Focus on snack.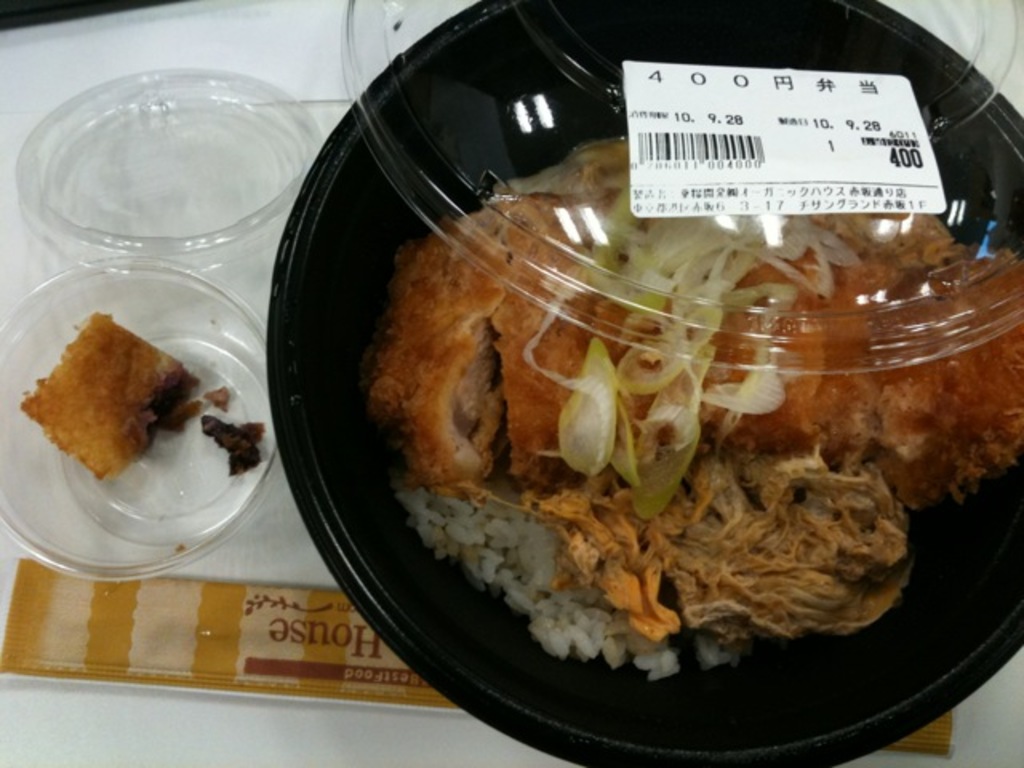
Focused at l=360, t=106, r=974, b=725.
